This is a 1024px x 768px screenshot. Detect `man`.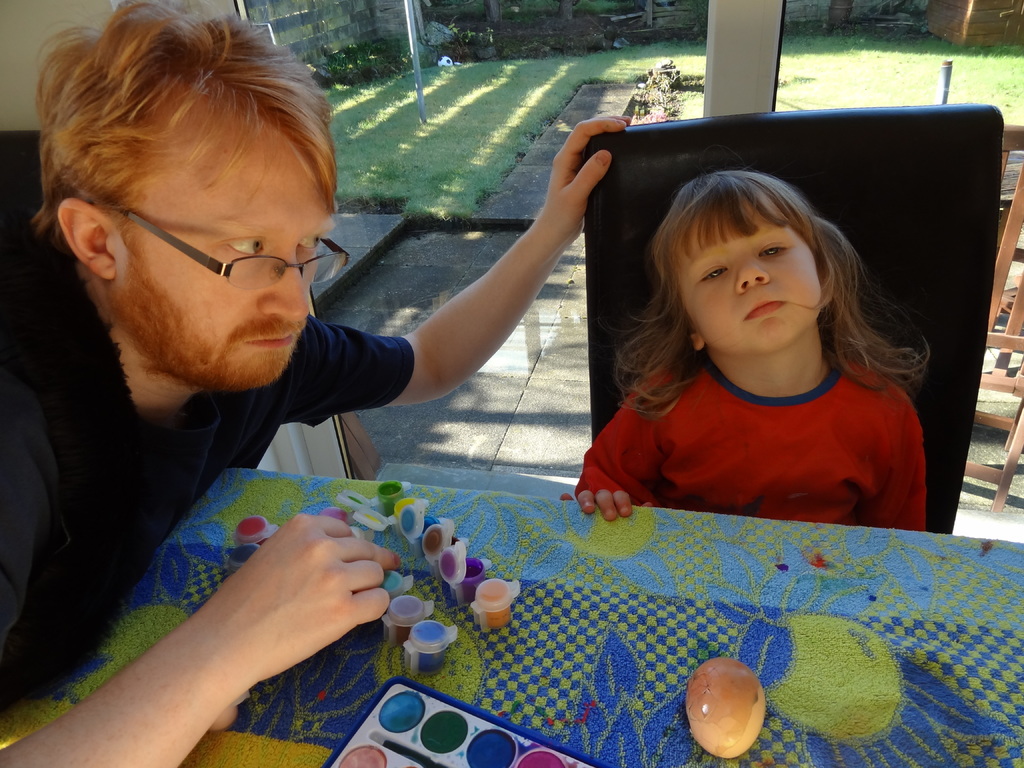
{"left": 0, "top": 0, "right": 634, "bottom": 767}.
